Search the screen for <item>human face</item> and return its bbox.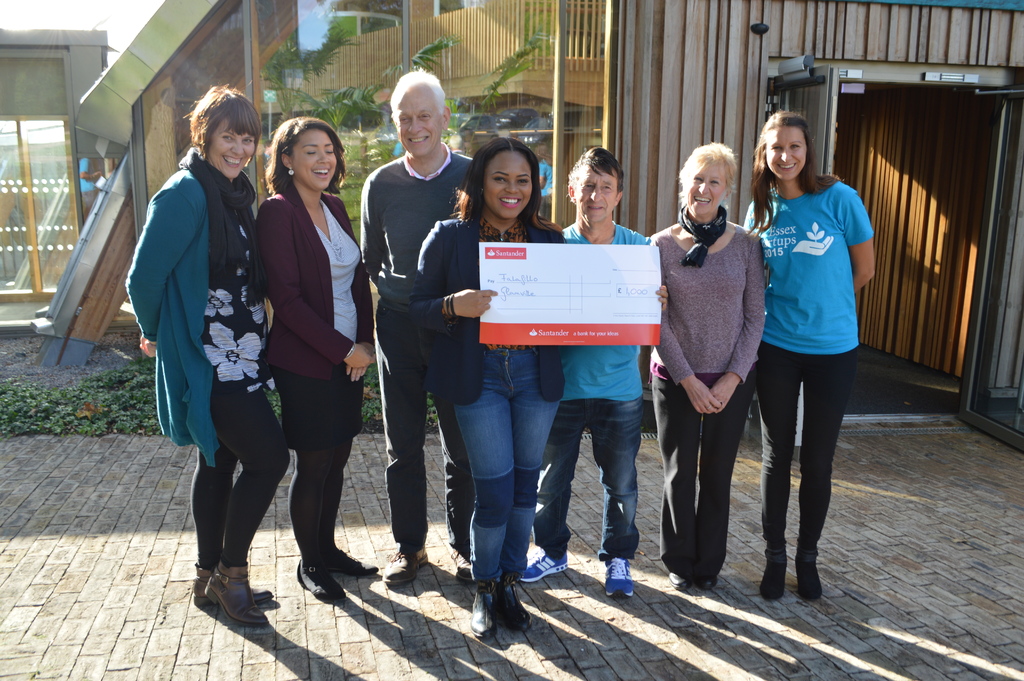
Found: bbox=(397, 88, 442, 158).
